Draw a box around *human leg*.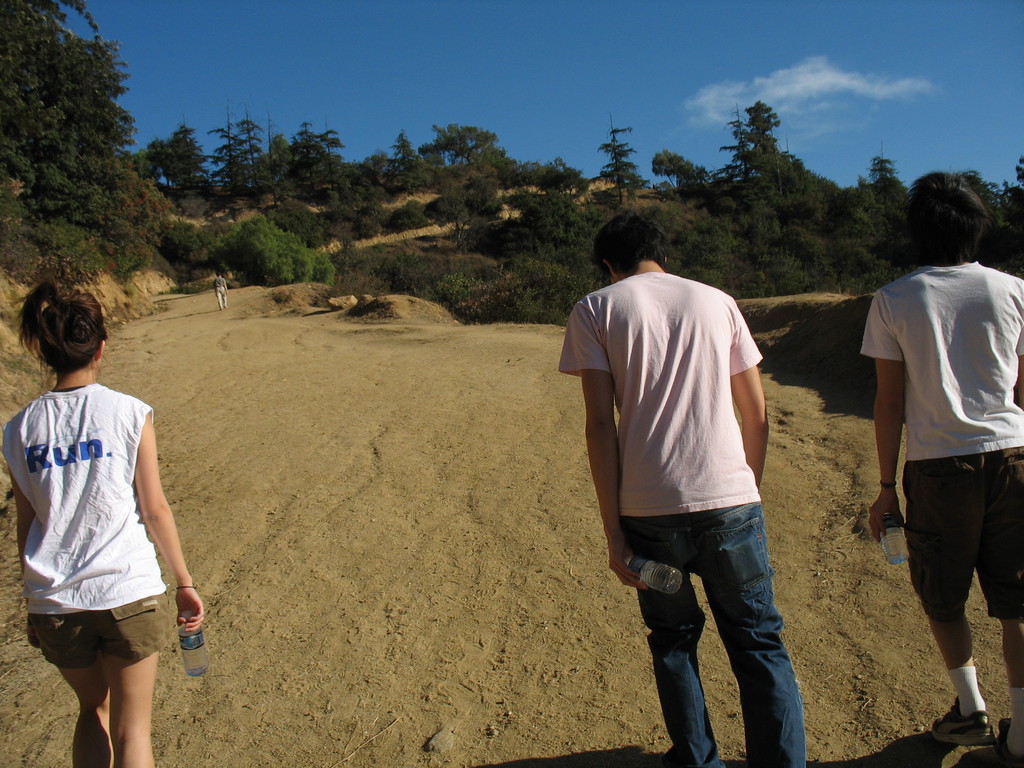
Rect(629, 524, 711, 767).
